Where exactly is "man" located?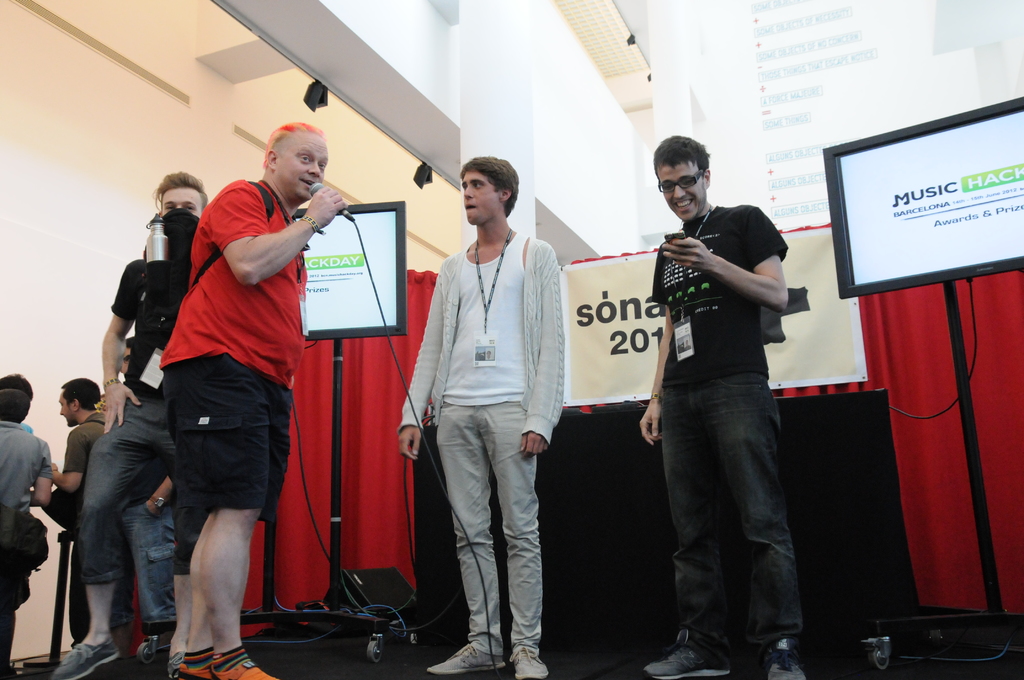
Its bounding box is crop(153, 119, 358, 679).
